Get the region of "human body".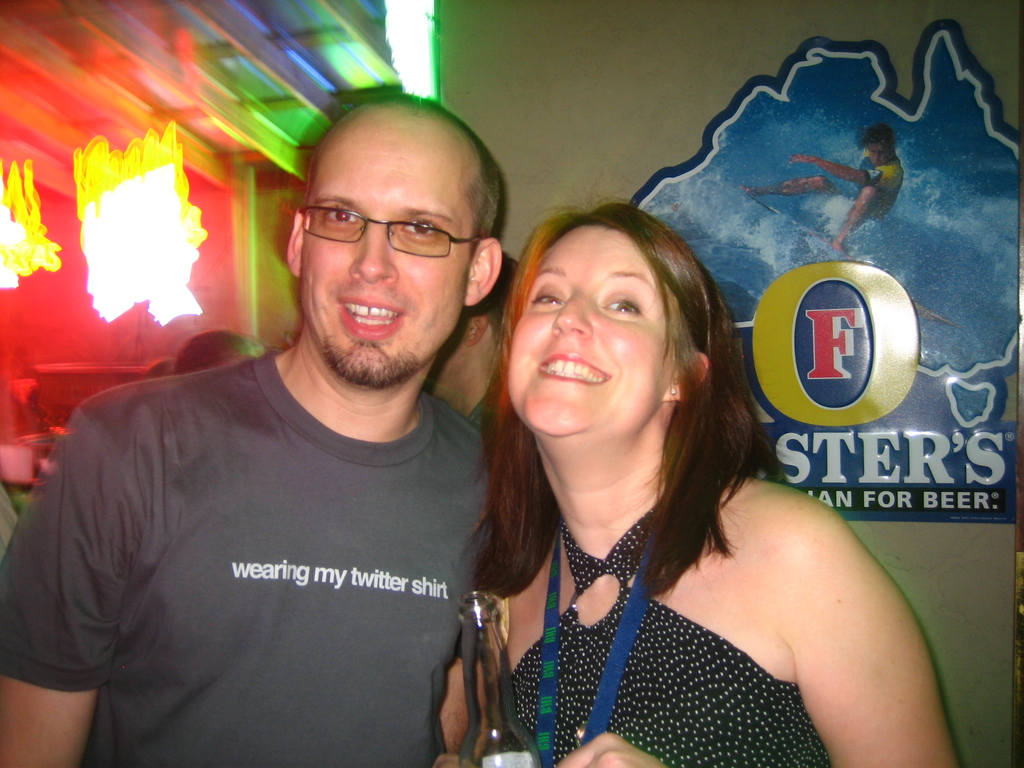
(left=442, top=486, right=957, bottom=767).
